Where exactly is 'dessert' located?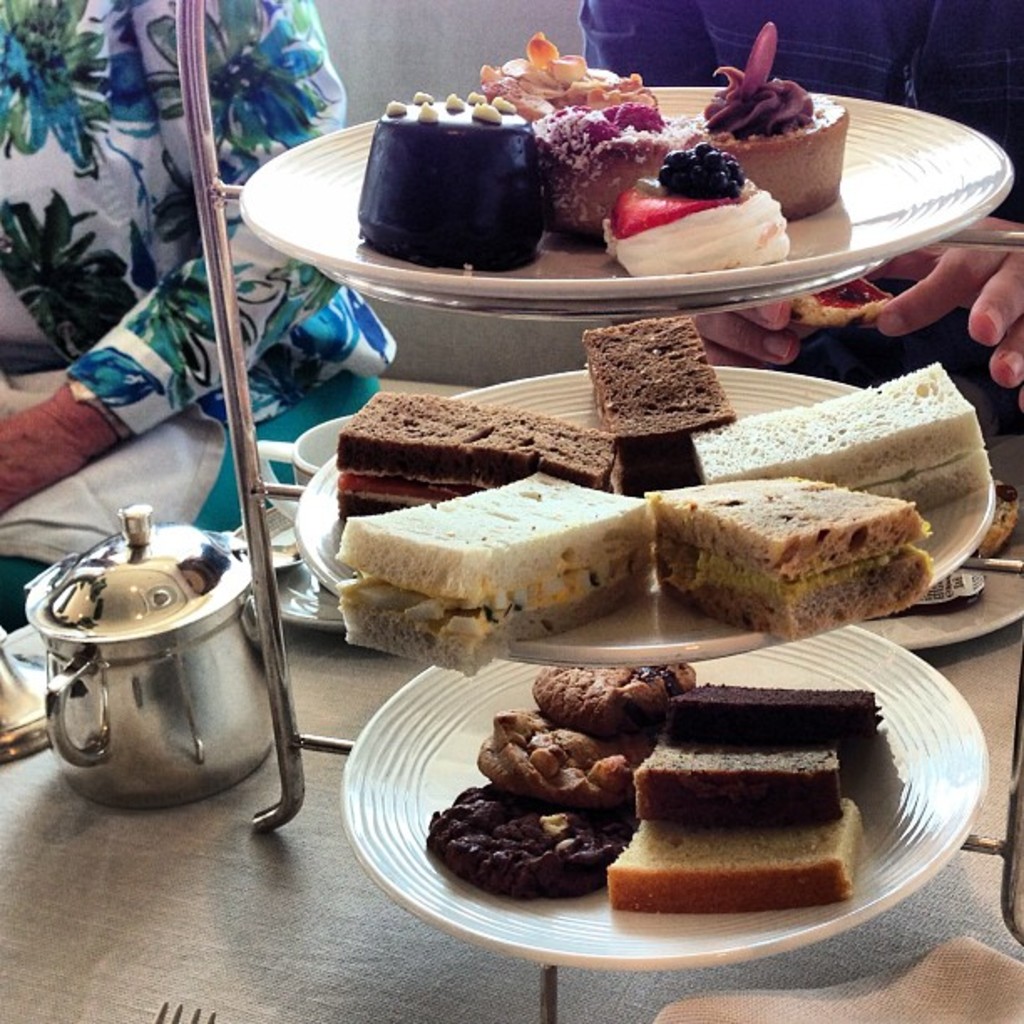
Its bounding box is (x1=679, y1=360, x2=1002, y2=527).
